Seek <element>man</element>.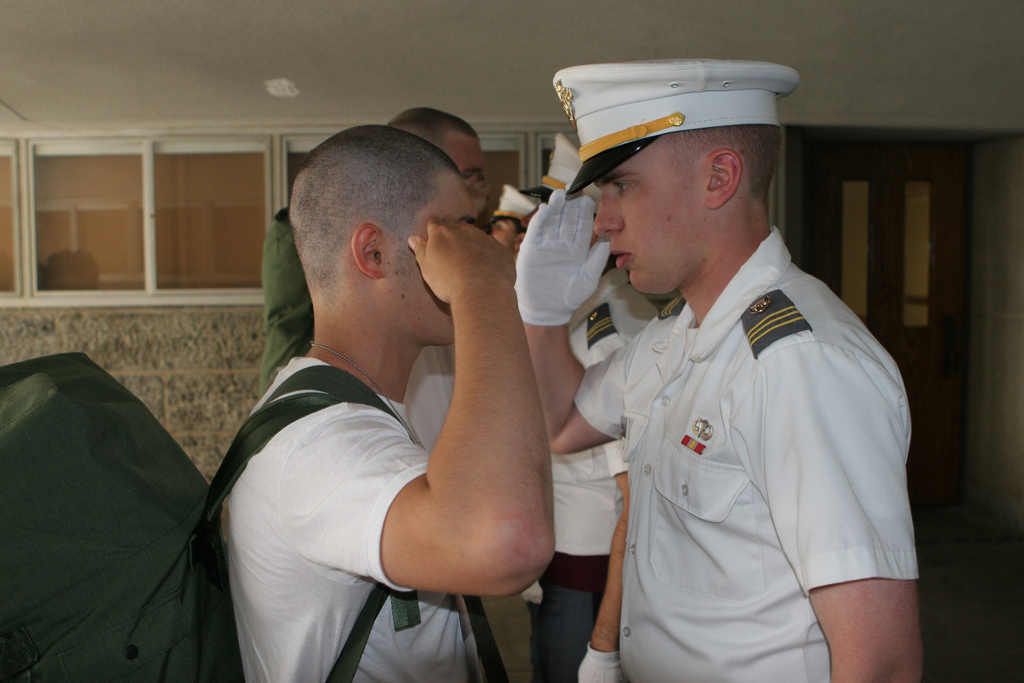
(180,93,610,673).
